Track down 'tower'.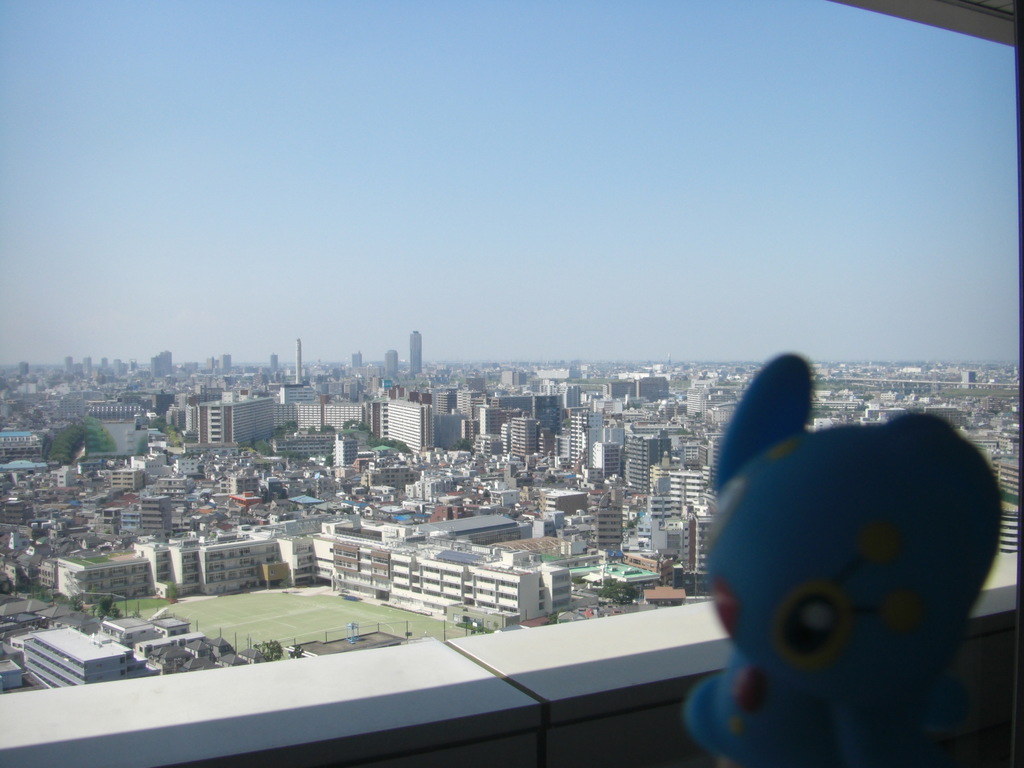
Tracked to rect(989, 449, 1022, 504).
